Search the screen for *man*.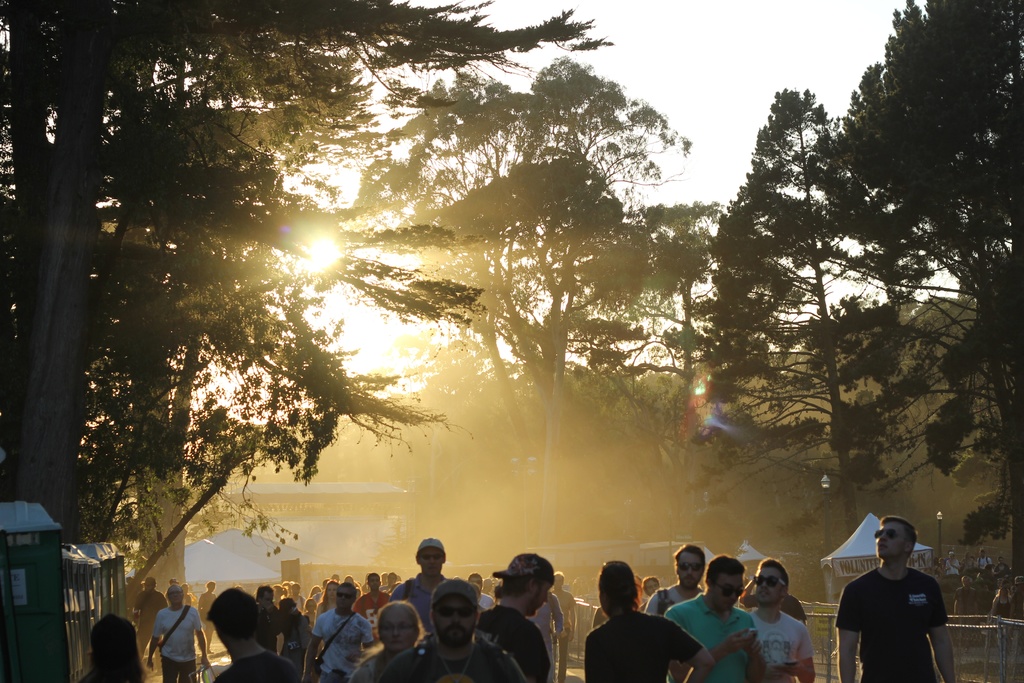
Found at 666,554,771,682.
